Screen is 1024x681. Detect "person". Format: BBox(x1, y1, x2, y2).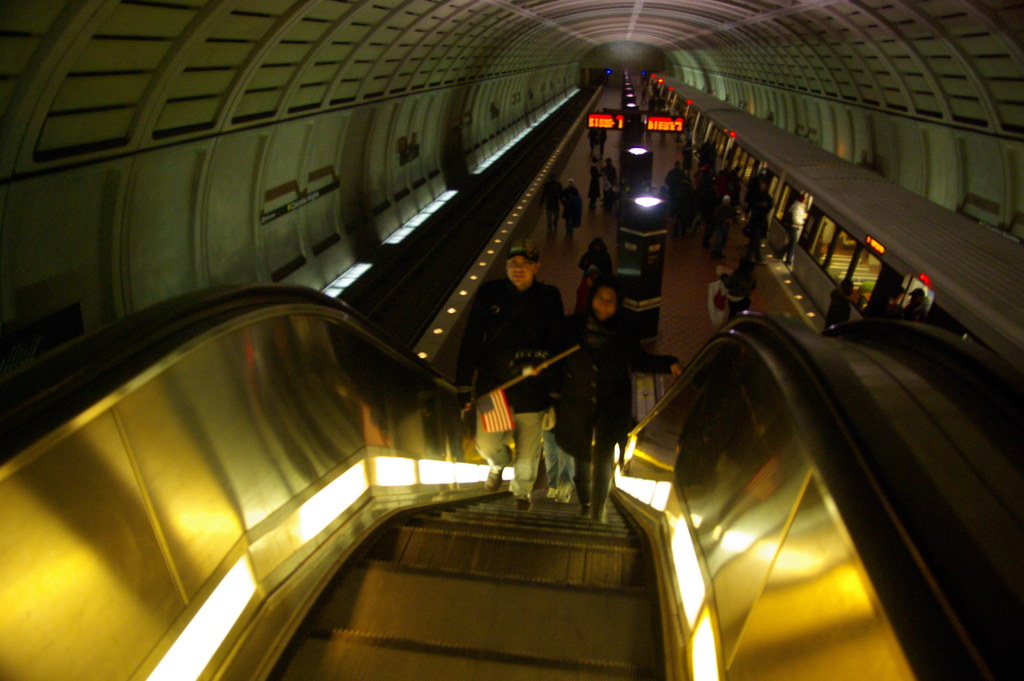
BBox(543, 418, 575, 503).
